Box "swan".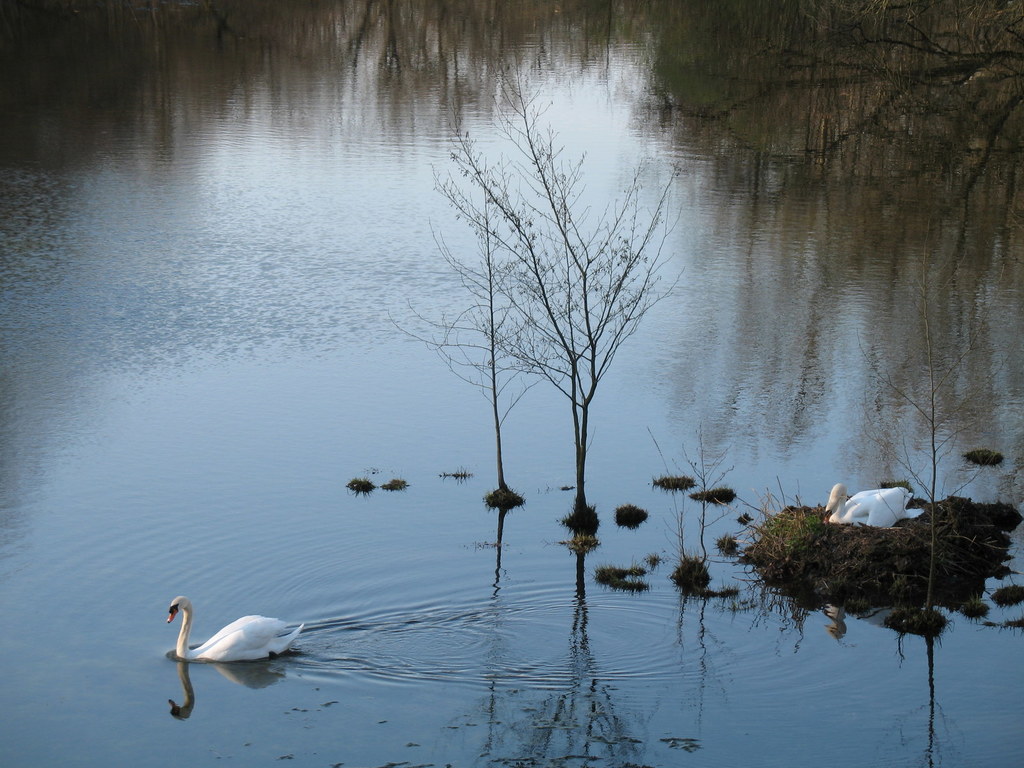
<region>145, 599, 303, 680</region>.
